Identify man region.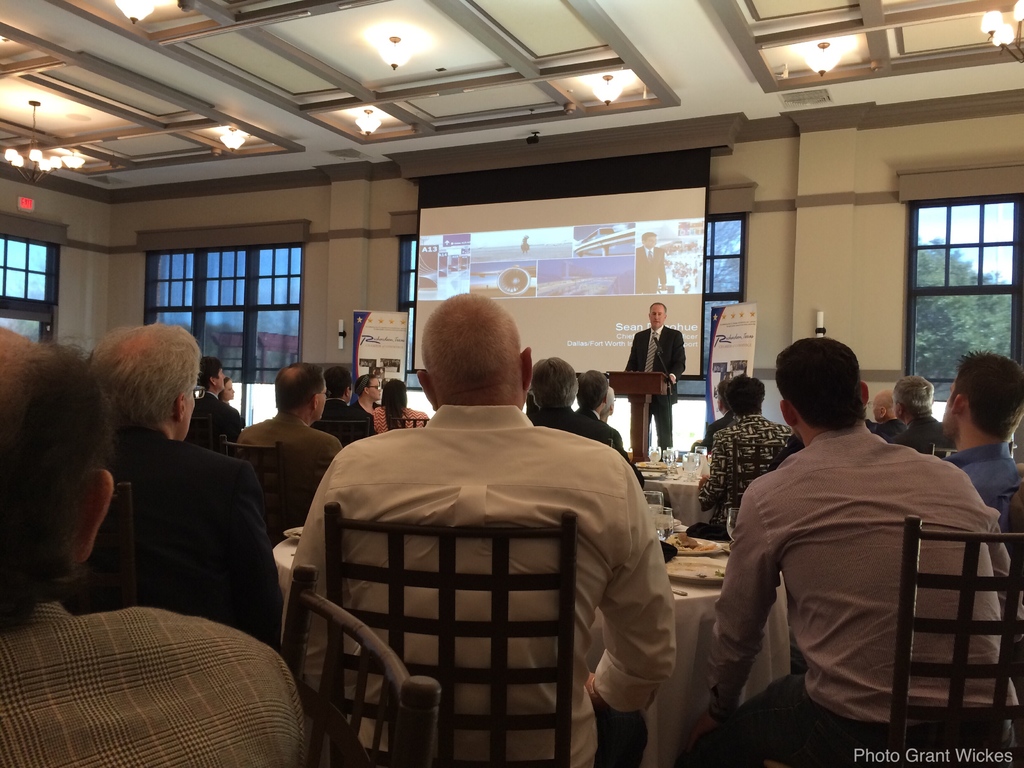
Region: bbox(691, 378, 737, 450).
